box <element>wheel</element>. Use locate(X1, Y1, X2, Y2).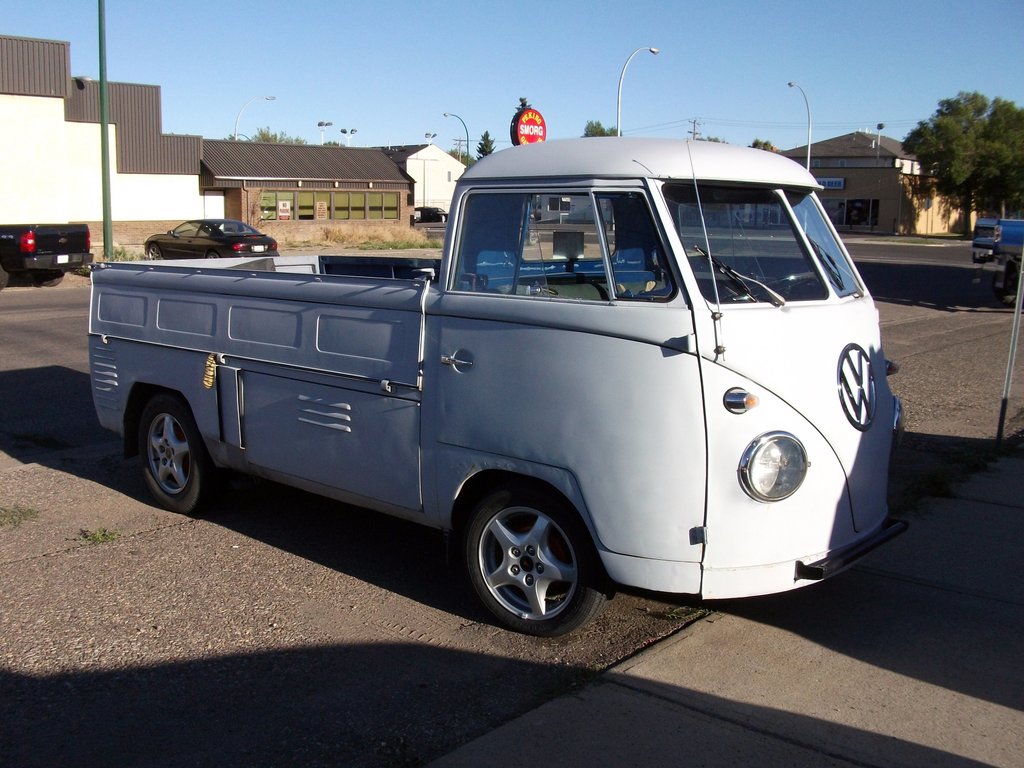
locate(454, 494, 586, 621).
